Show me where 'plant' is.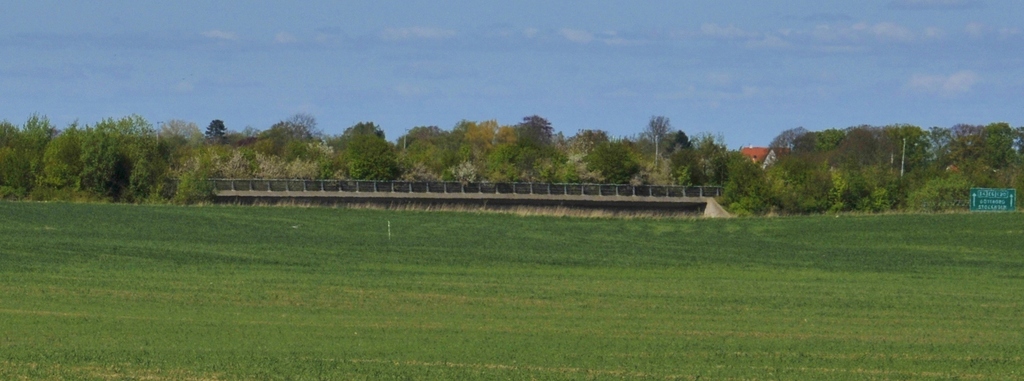
'plant' is at bbox=[141, 138, 212, 206].
